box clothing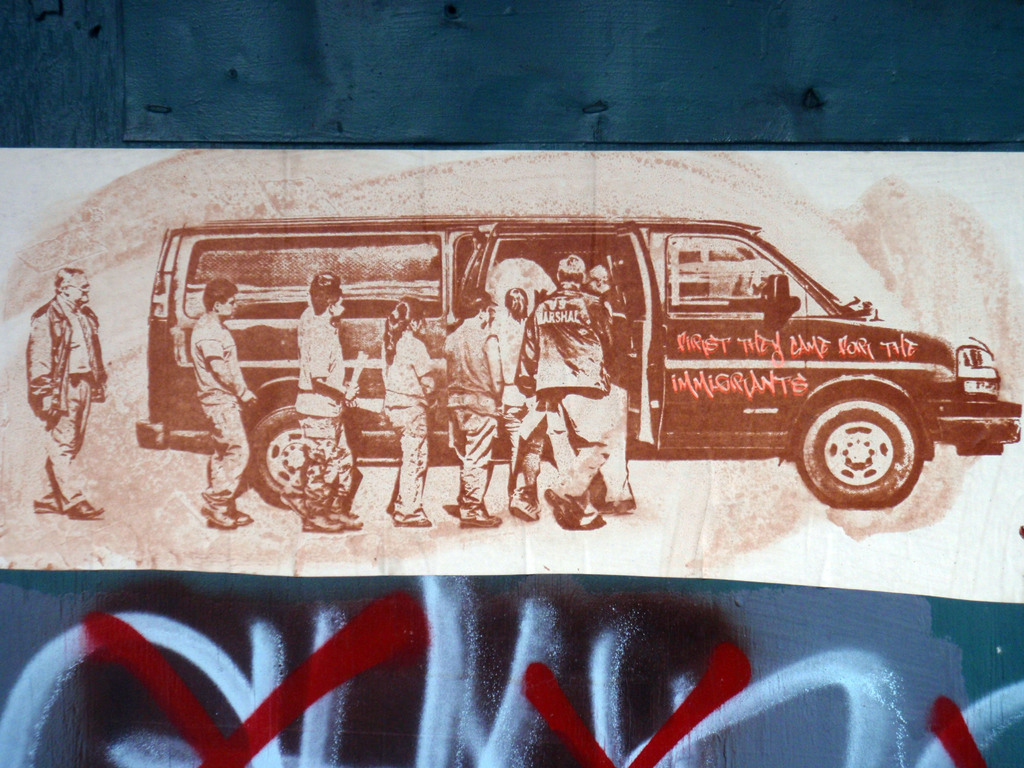
left=13, top=244, right=99, bottom=490
